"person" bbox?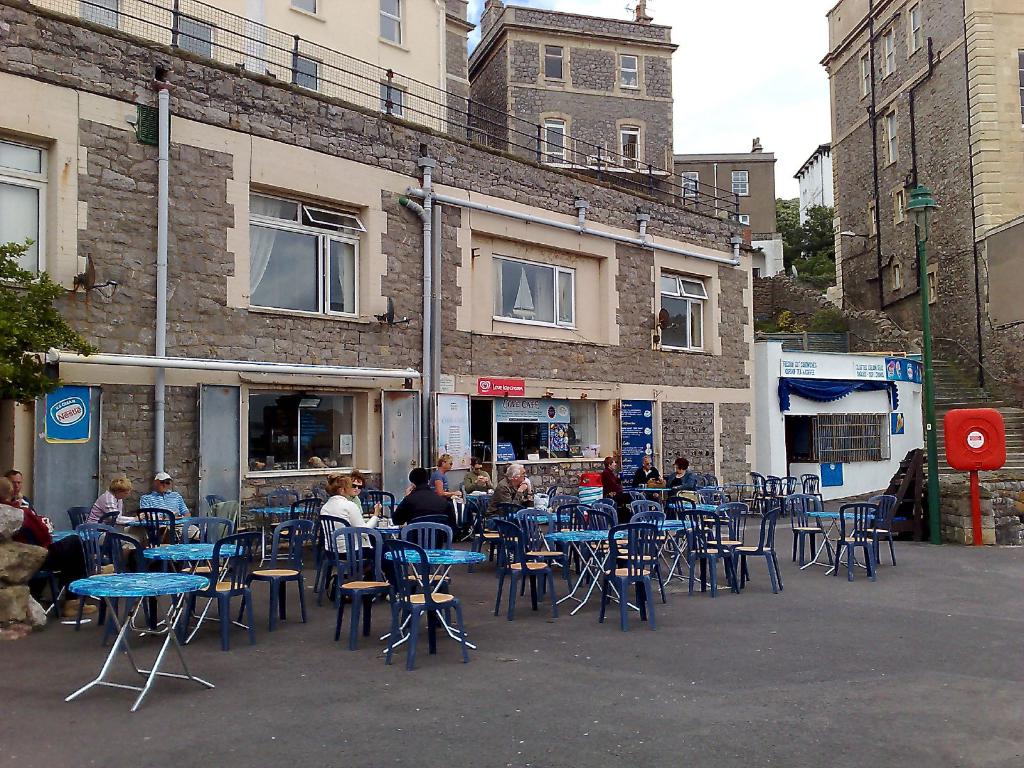
detection(314, 468, 384, 556)
